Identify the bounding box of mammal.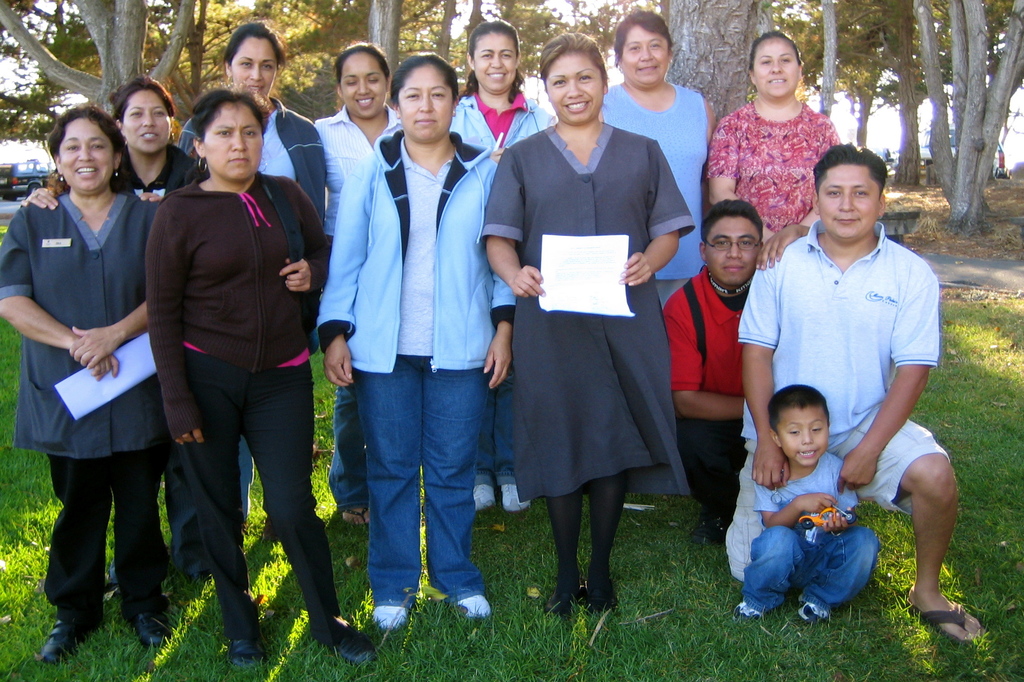
<box>0,101,163,665</box>.
